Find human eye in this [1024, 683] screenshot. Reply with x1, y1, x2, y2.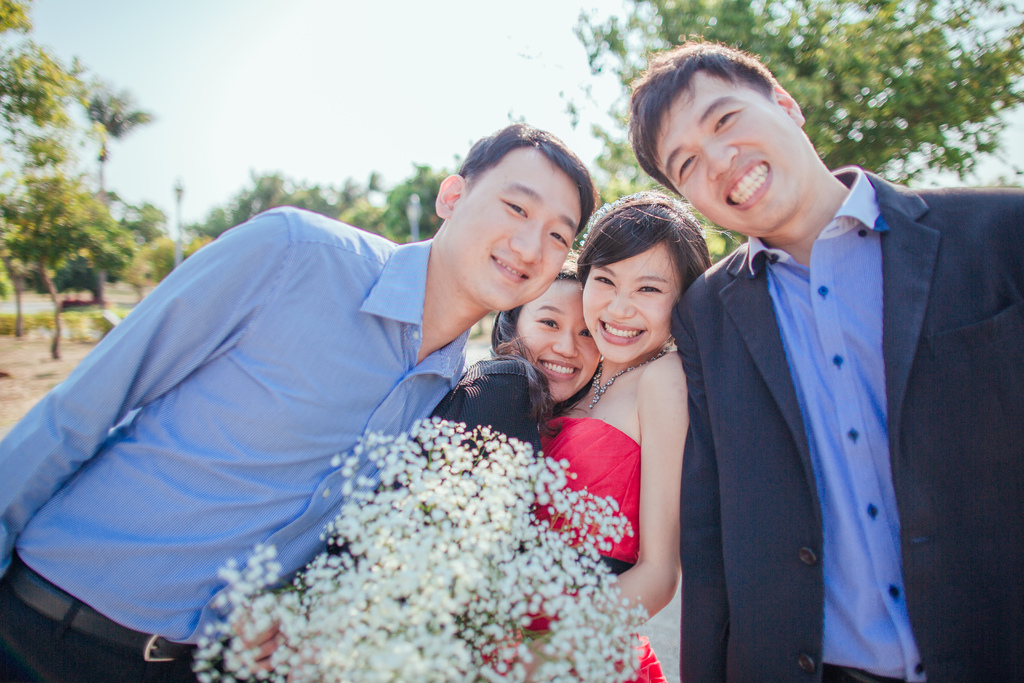
593, 278, 612, 287.
